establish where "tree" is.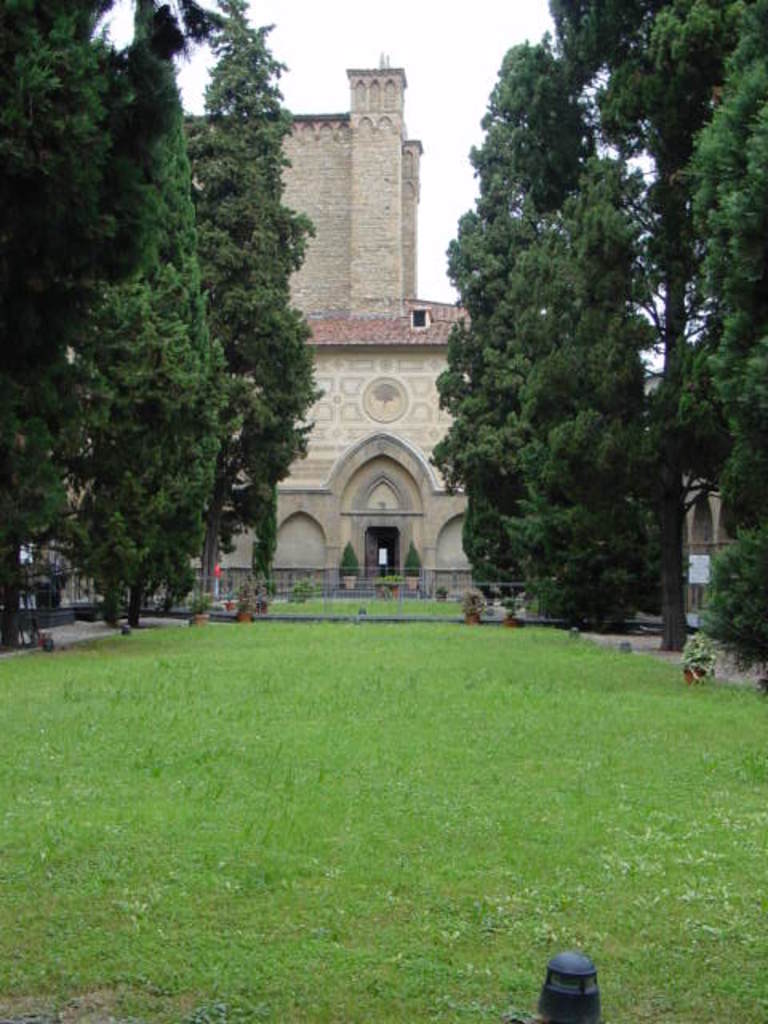
Established at (62, 0, 243, 638).
